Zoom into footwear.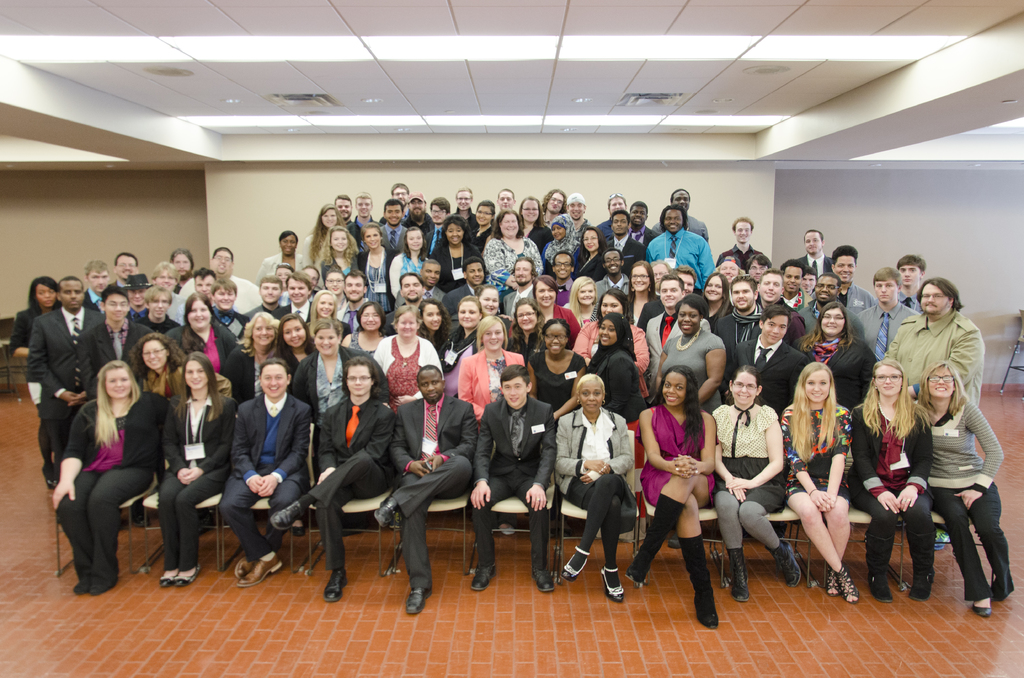
Zoom target: 972,603,991,618.
